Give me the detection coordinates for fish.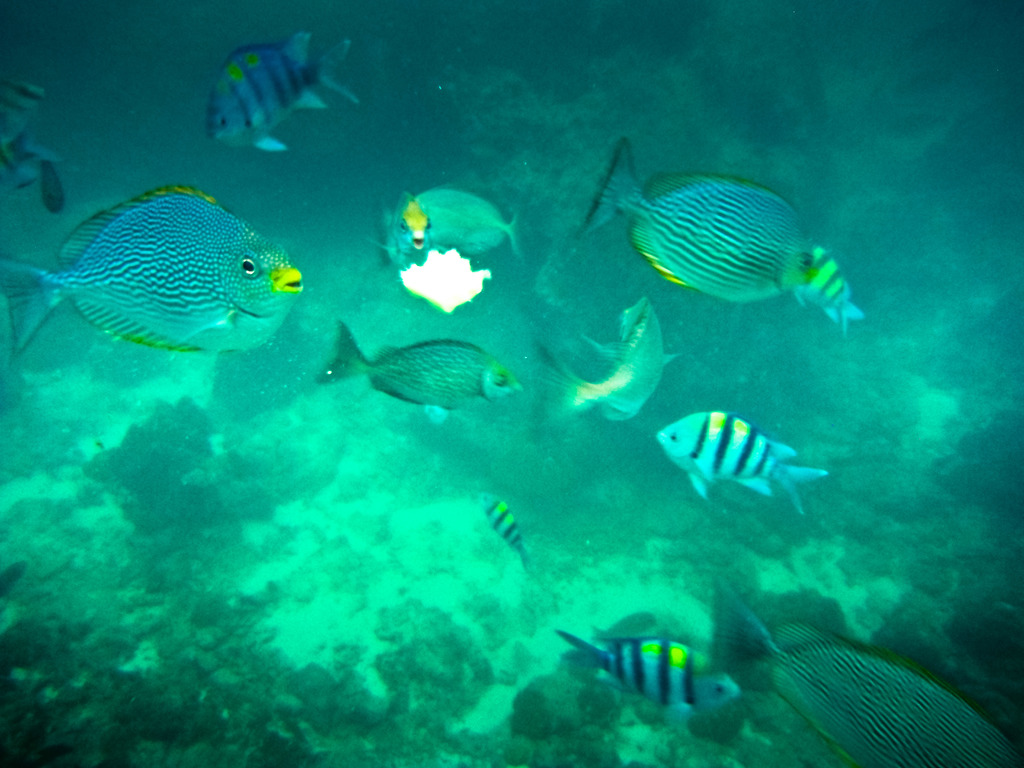
bbox(555, 629, 735, 712).
